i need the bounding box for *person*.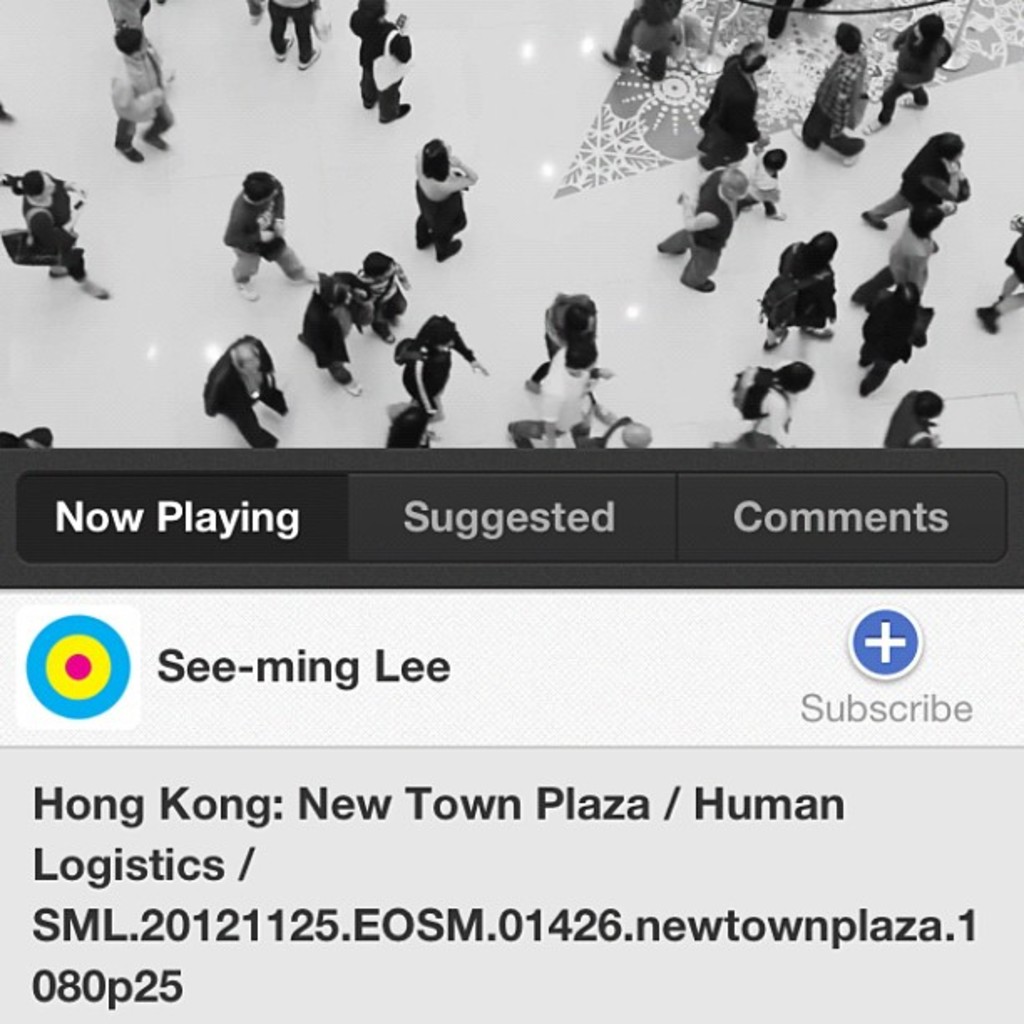
Here it is: box(351, 0, 413, 125).
